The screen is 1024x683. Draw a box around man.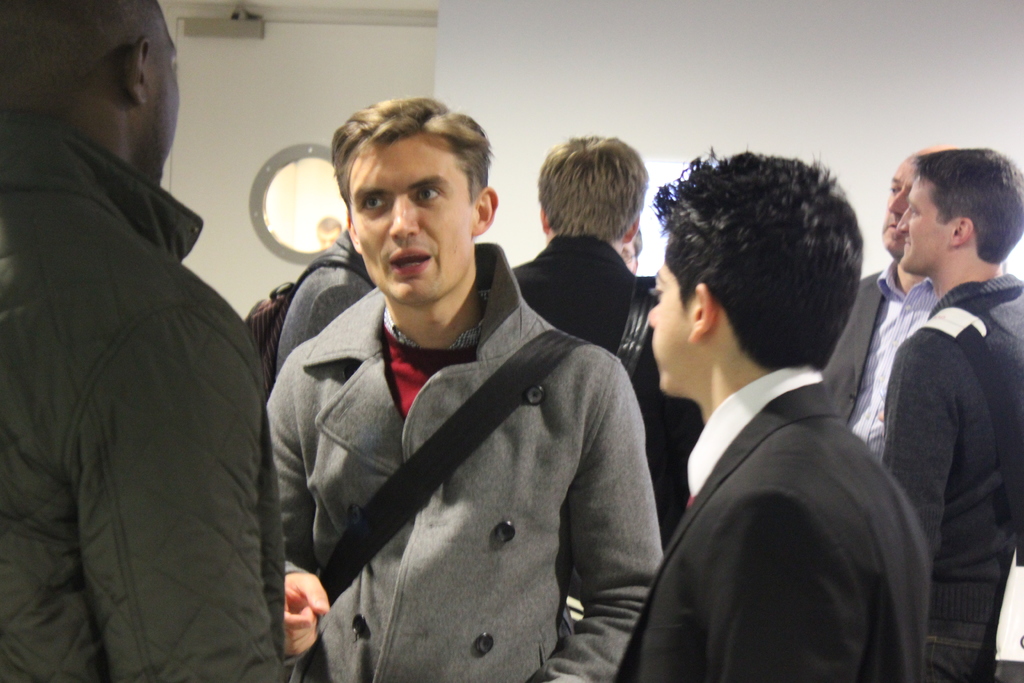
box(245, 230, 379, 383).
